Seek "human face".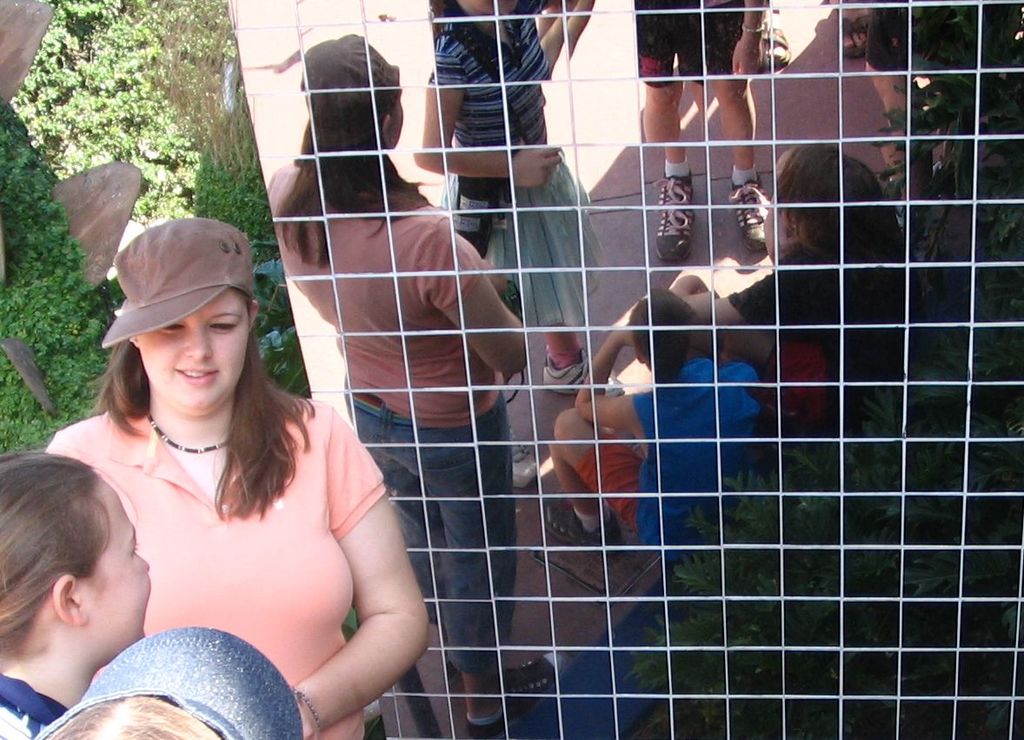
BBox(138, 291, 247, 413).
